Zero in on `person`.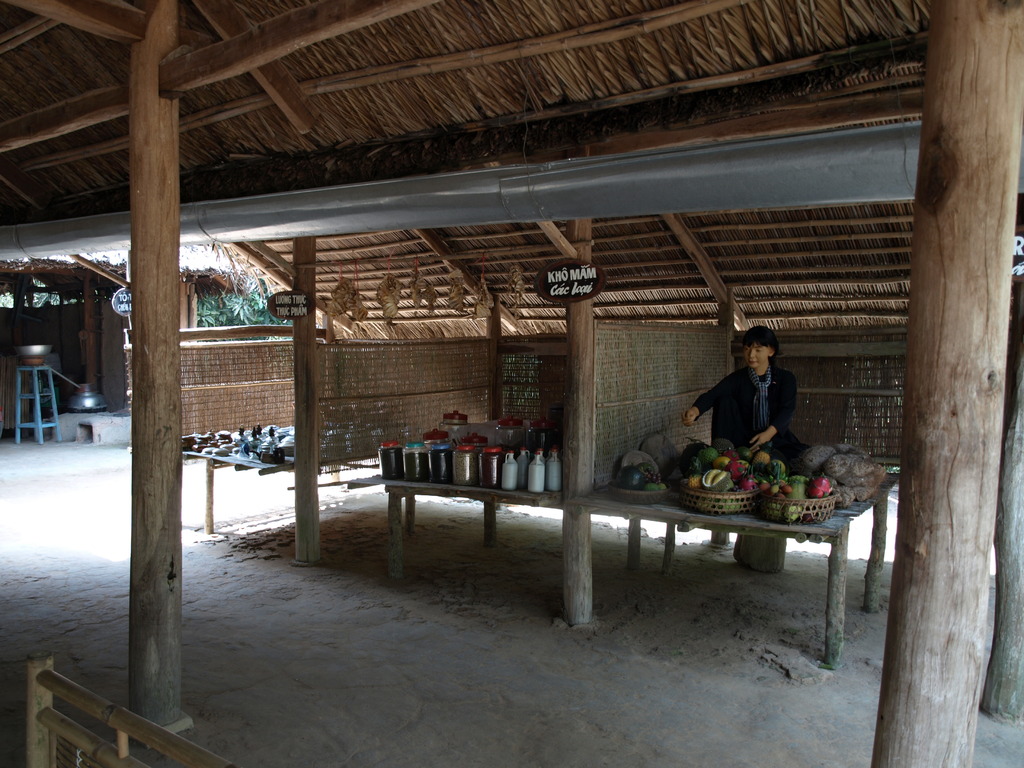
Zeroed in: select_region(697, 333, 804, 471).
